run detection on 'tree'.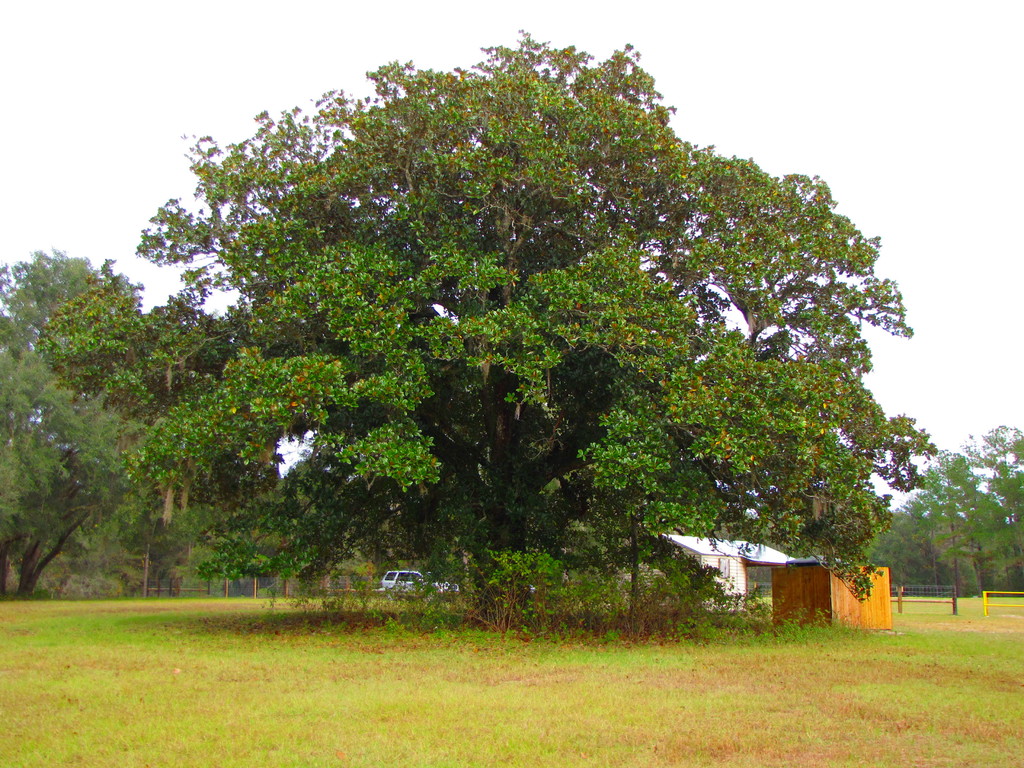
Result: BBox(86, 36, 950, 624).
